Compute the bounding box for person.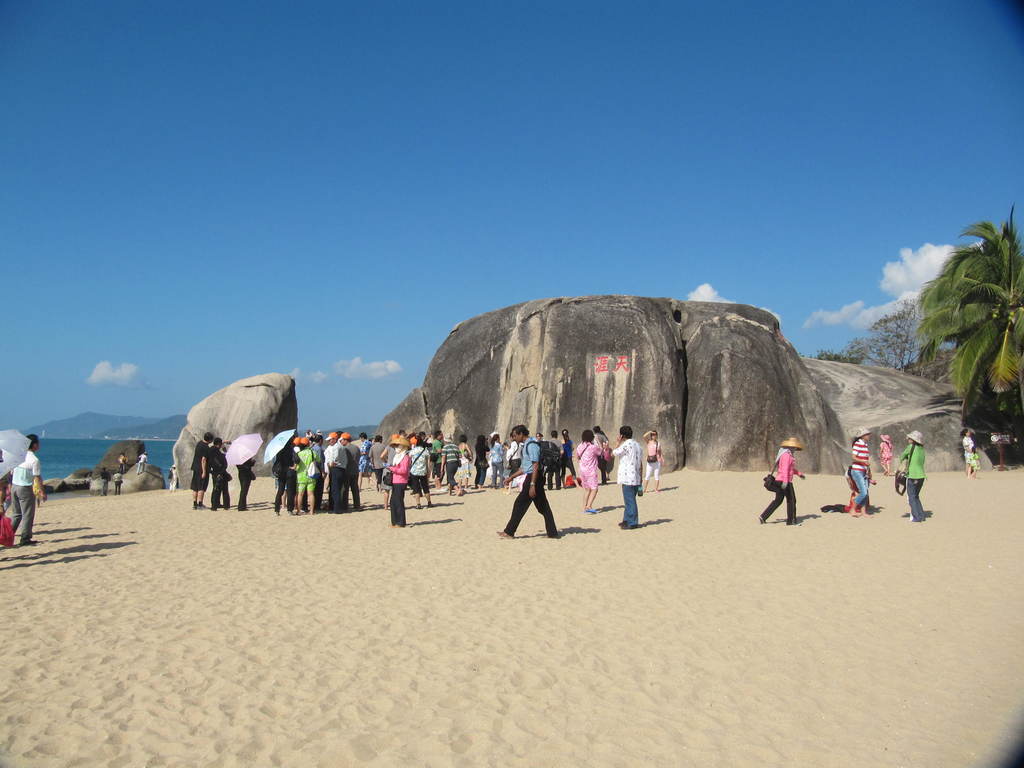
(167,462,178,492).
